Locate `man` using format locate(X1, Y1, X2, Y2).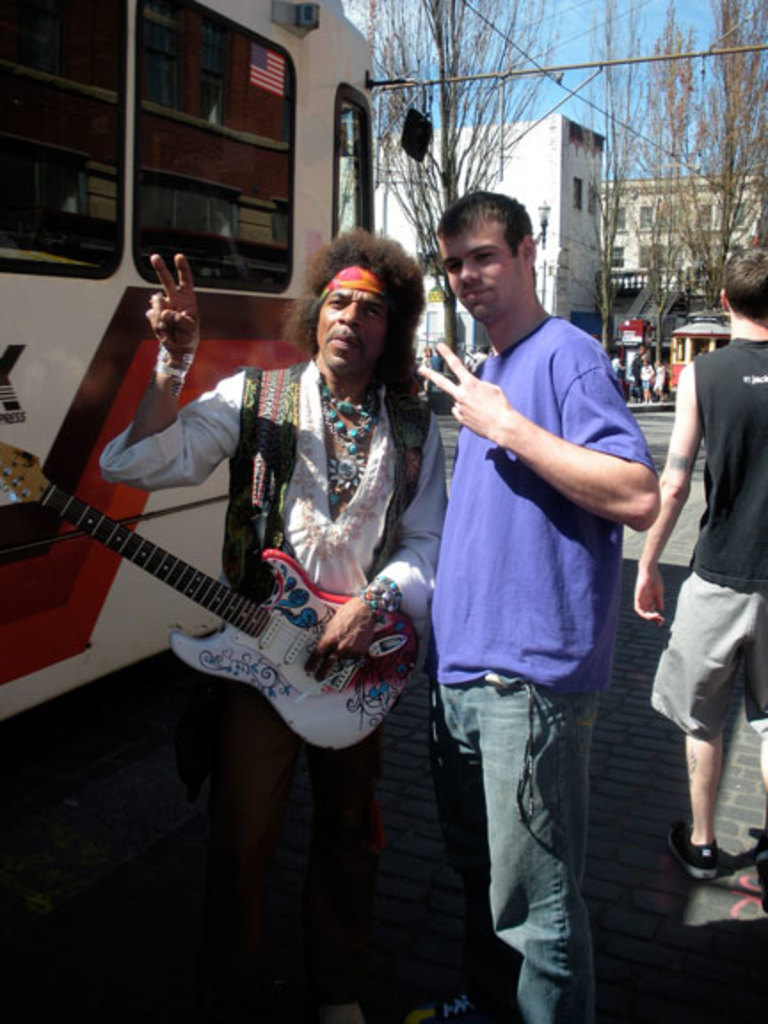
locate(635, 252, 766, 876).
